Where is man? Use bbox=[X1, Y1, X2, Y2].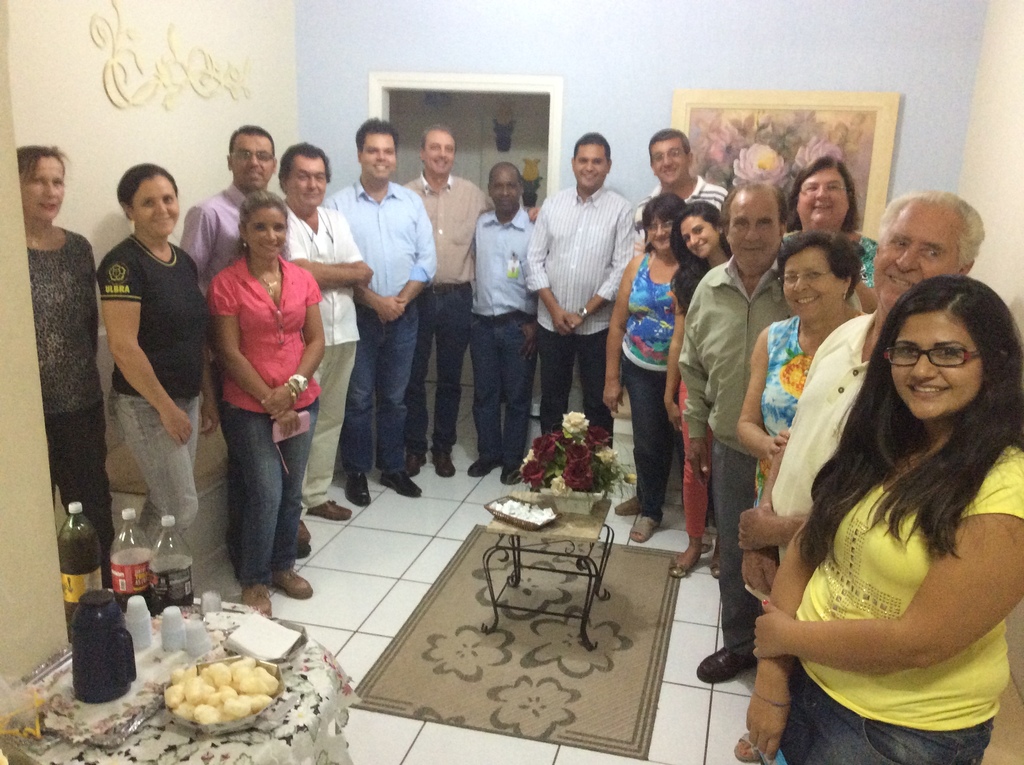
bbox=[627, 125, 726, 213].
